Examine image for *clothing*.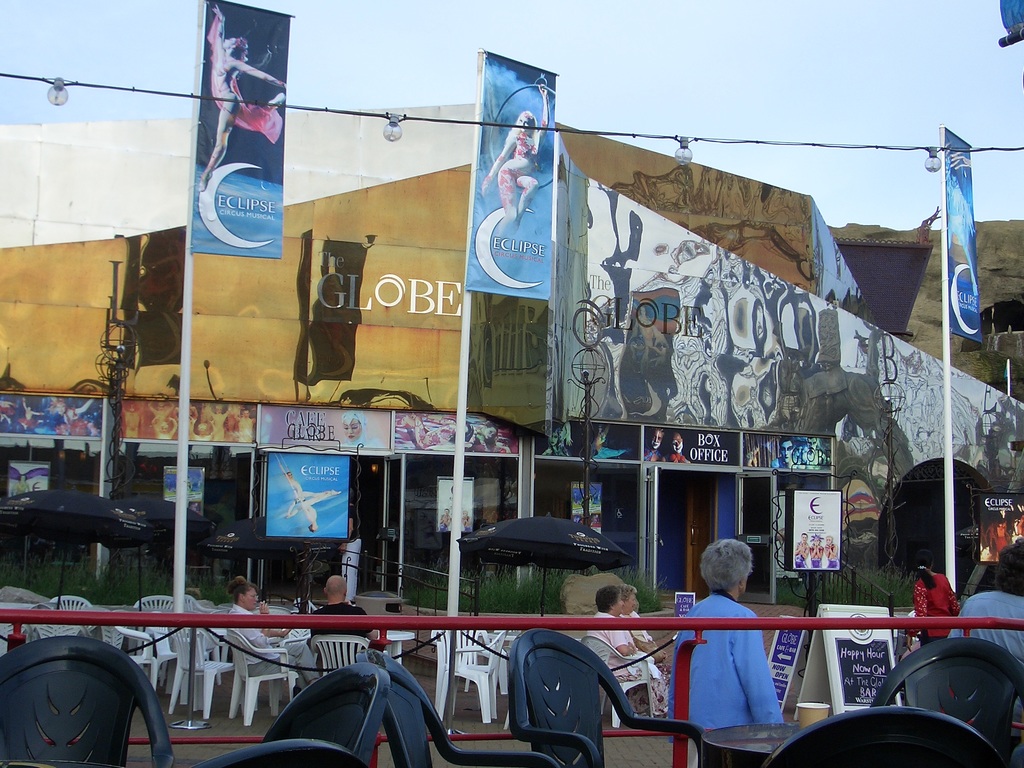
Examination result: box=[669, 452, 686, 461].
